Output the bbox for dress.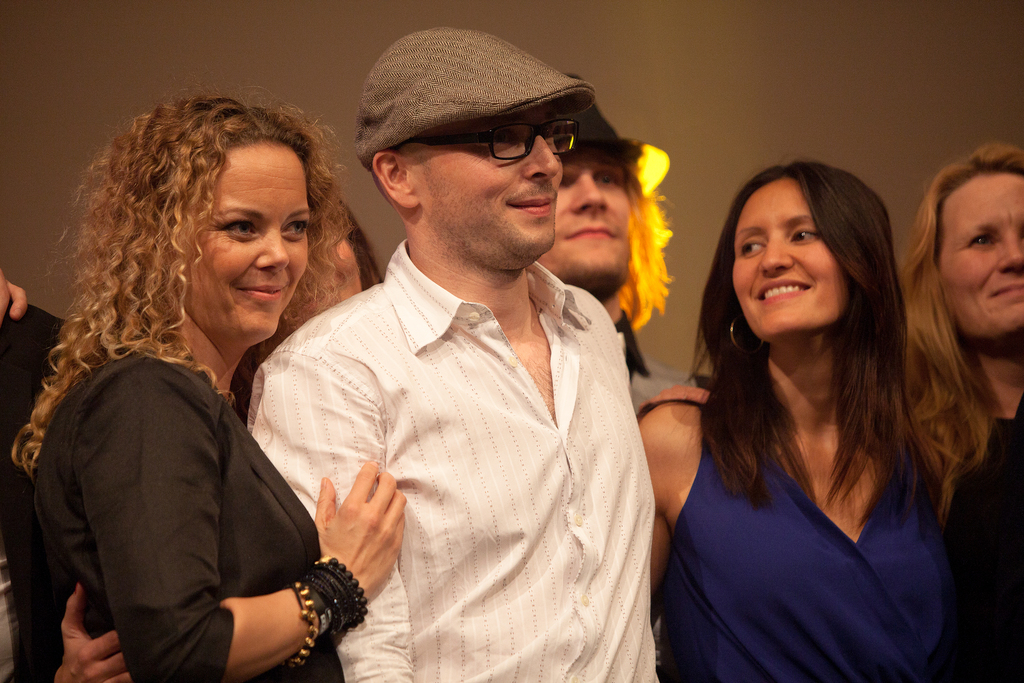
x1=659, y1=436, x2=959, y2=682.
